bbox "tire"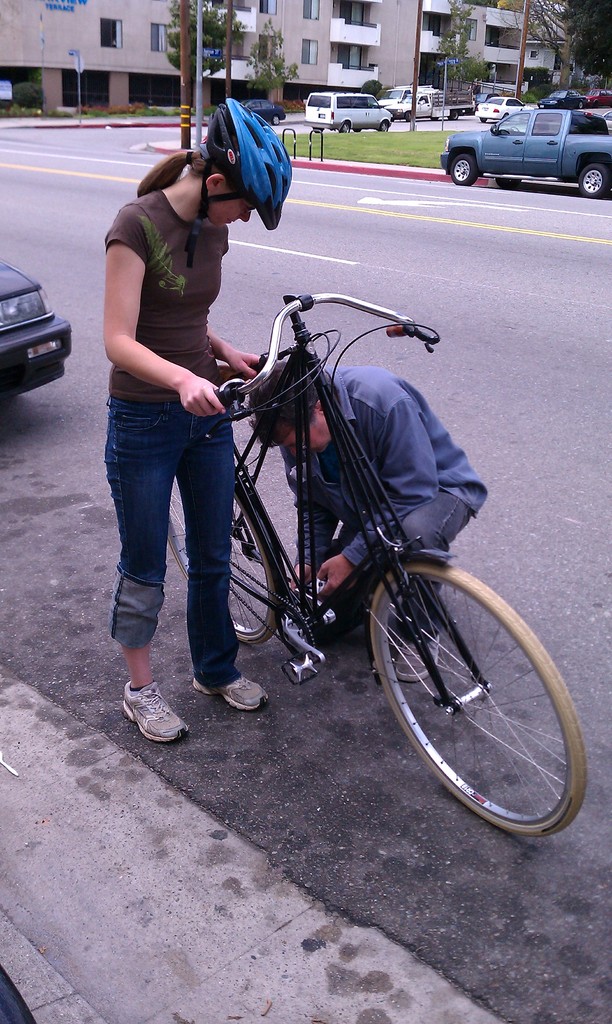
(x1=164, y1=474, x2=283, y2=644)
